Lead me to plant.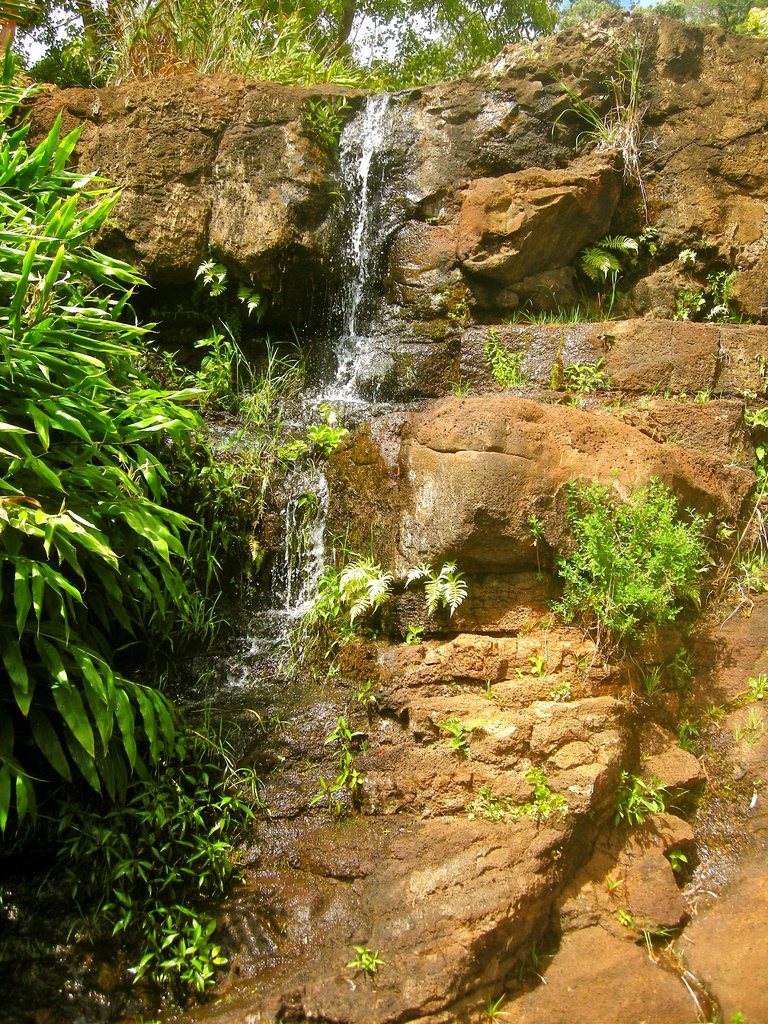
Lead to 642,226,662,261.
